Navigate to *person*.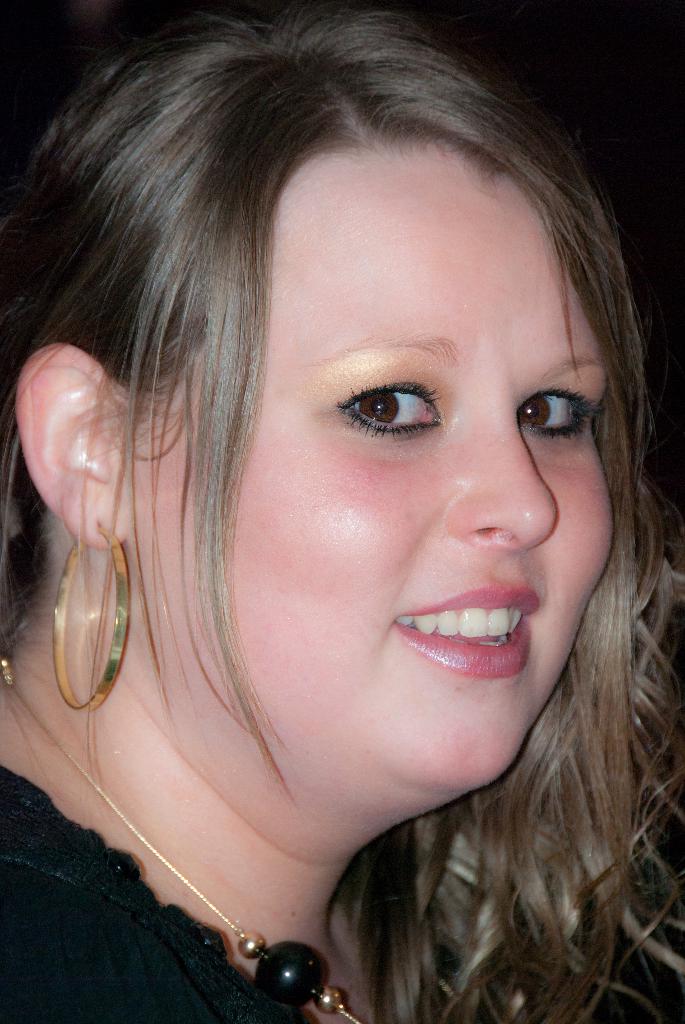
Navigation target: locate(0, 0, 684, 1023).
